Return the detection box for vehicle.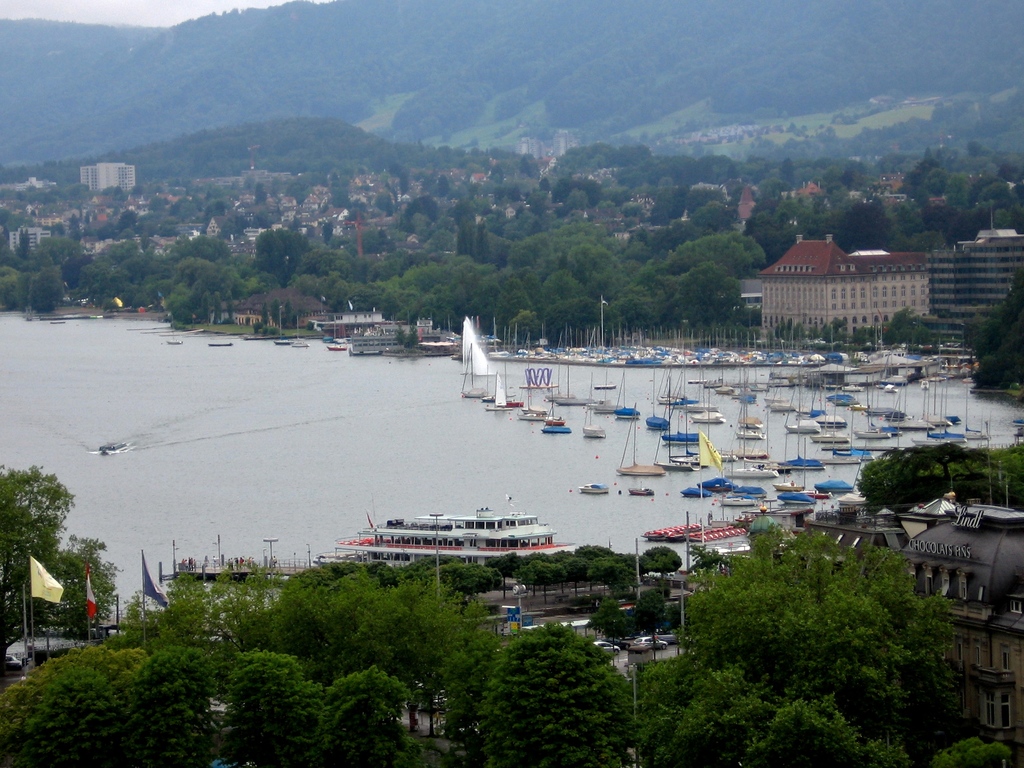
pyautogui.locateOnScreen(742, 497, 813, 514).
